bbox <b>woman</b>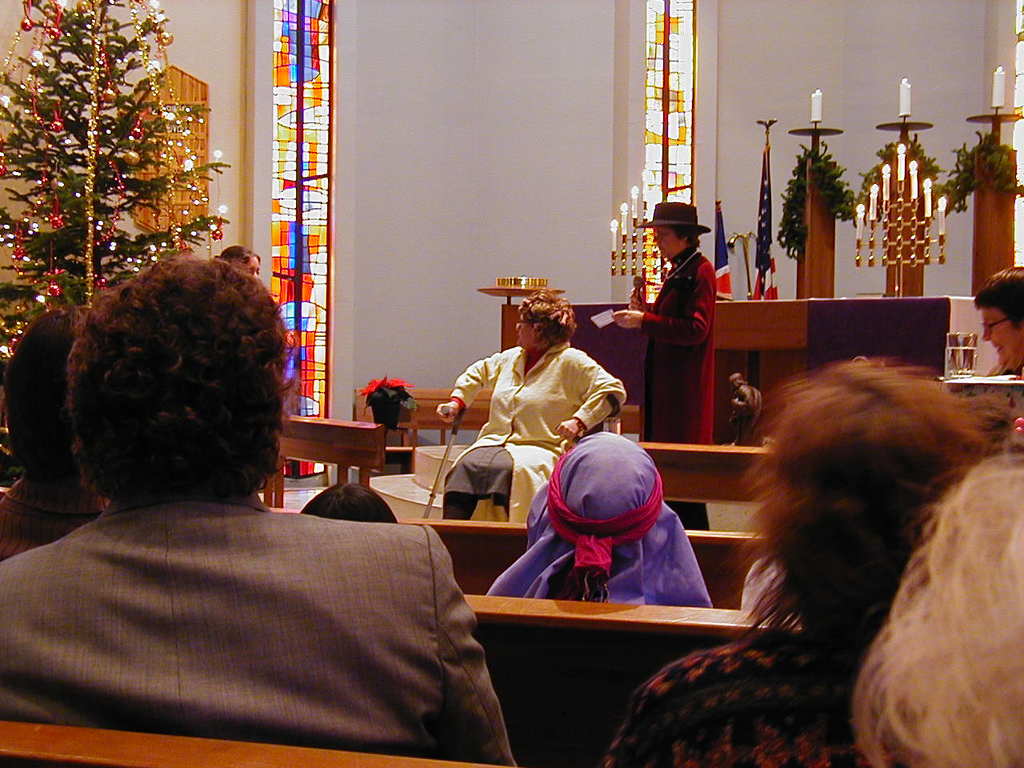
<box>598,350,1023,767</box>
